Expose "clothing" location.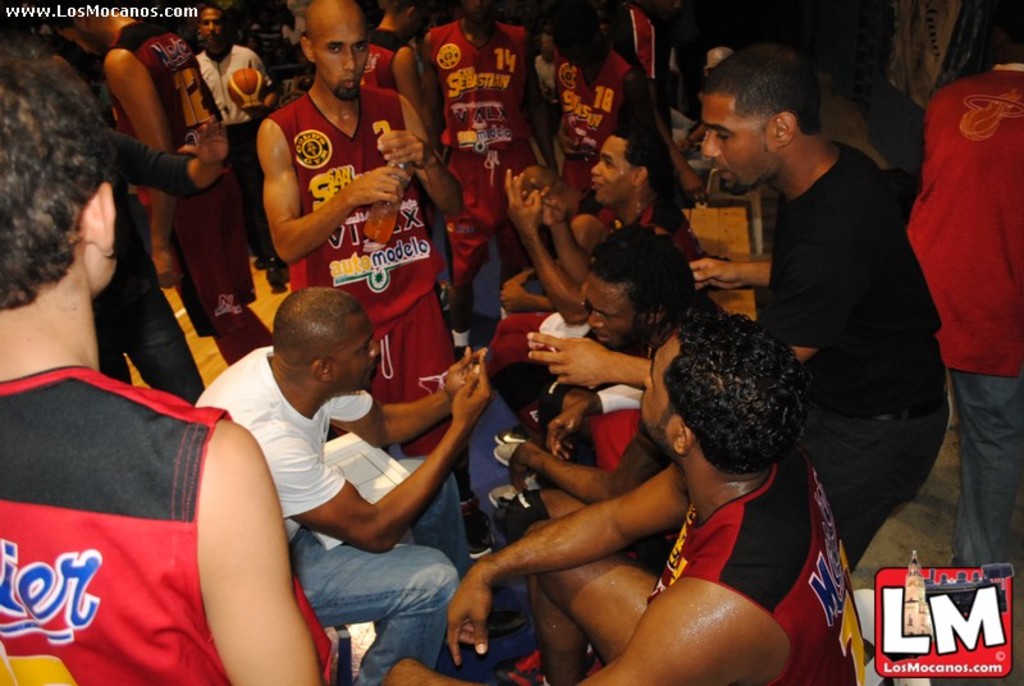
Exposed at left=741, top=133, right=948, bottom=578.
